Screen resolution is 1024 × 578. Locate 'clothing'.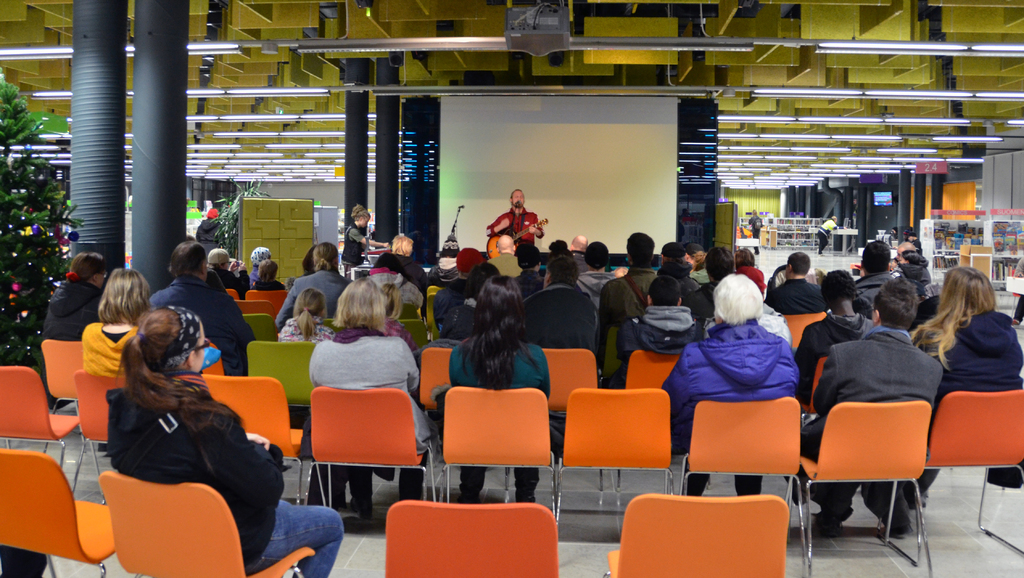
bbox=[804, 324, 943, 524].
